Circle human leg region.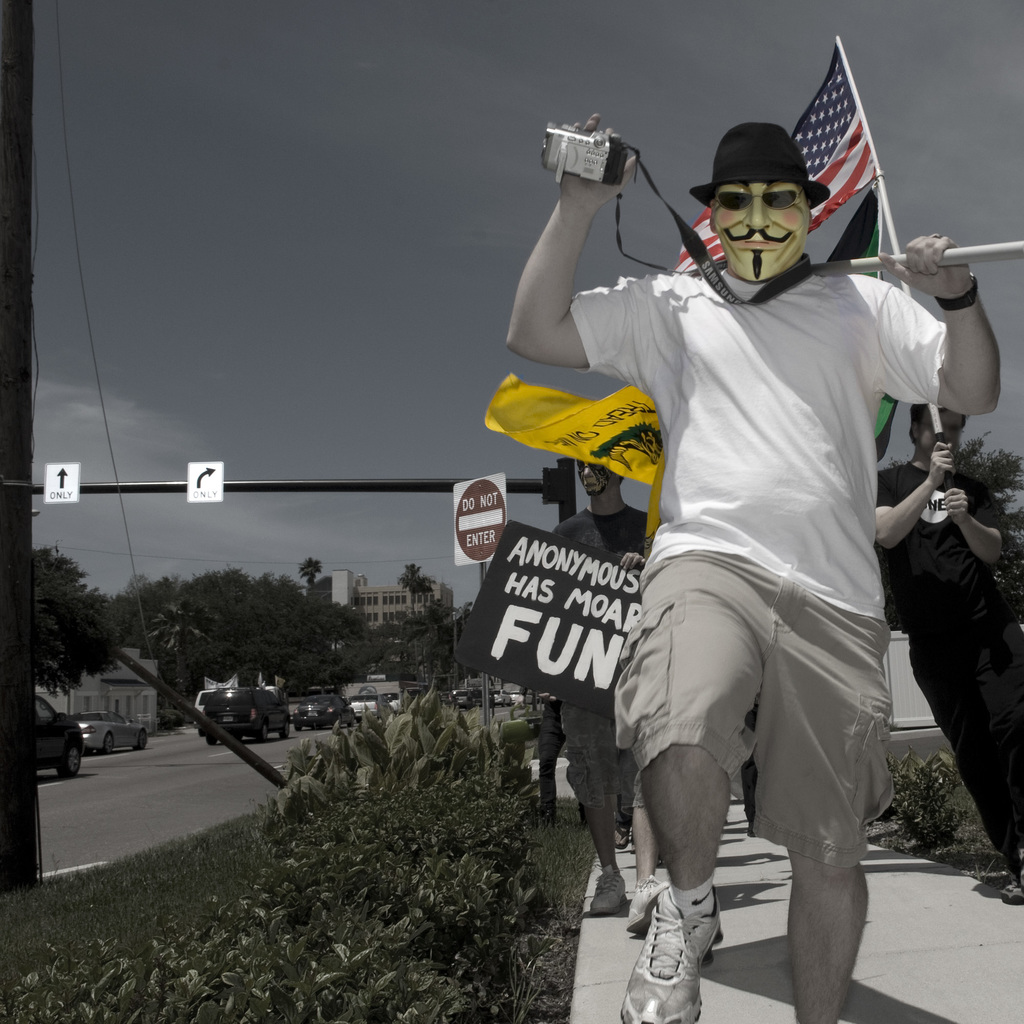
Region: {"x1": 907, "y1": 620, "x2": 1023, "y2": 896}.
